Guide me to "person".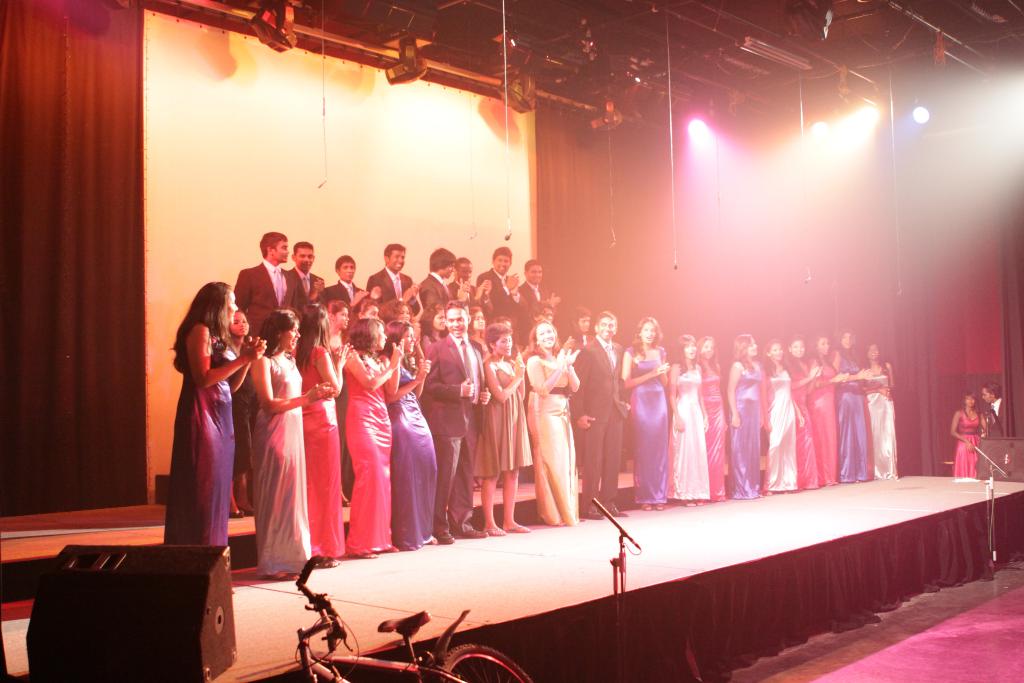
Guidance: 475 245 527 322.
